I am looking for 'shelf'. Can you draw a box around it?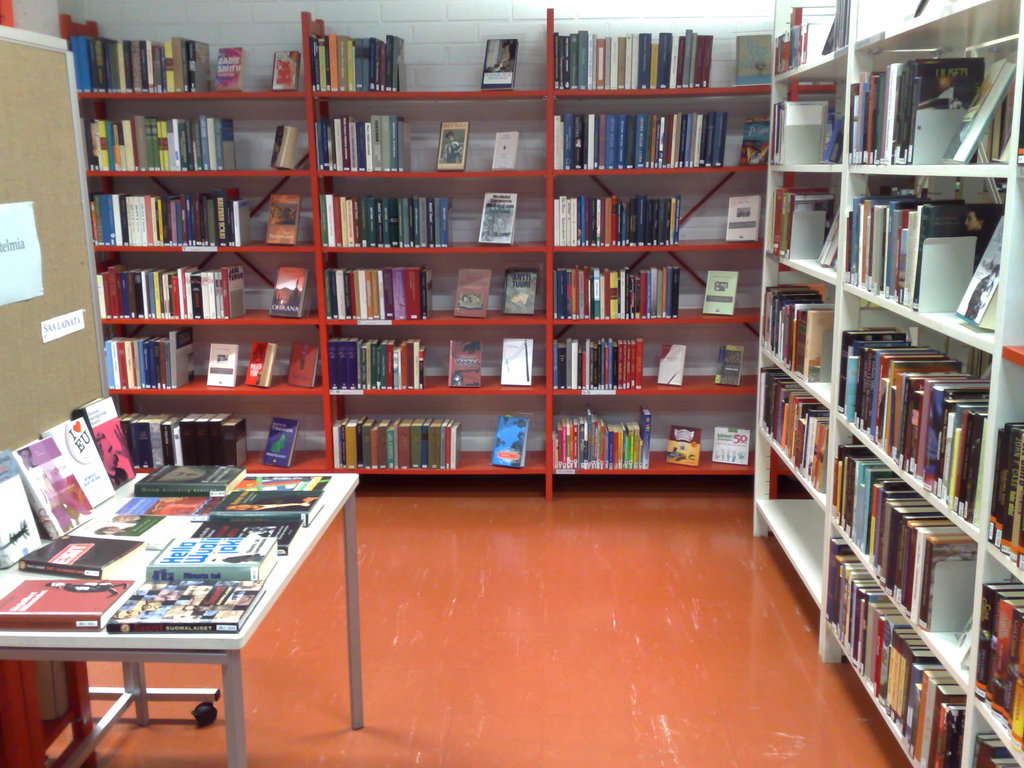
Sure, the bounding box is (824,0,1023,767).
